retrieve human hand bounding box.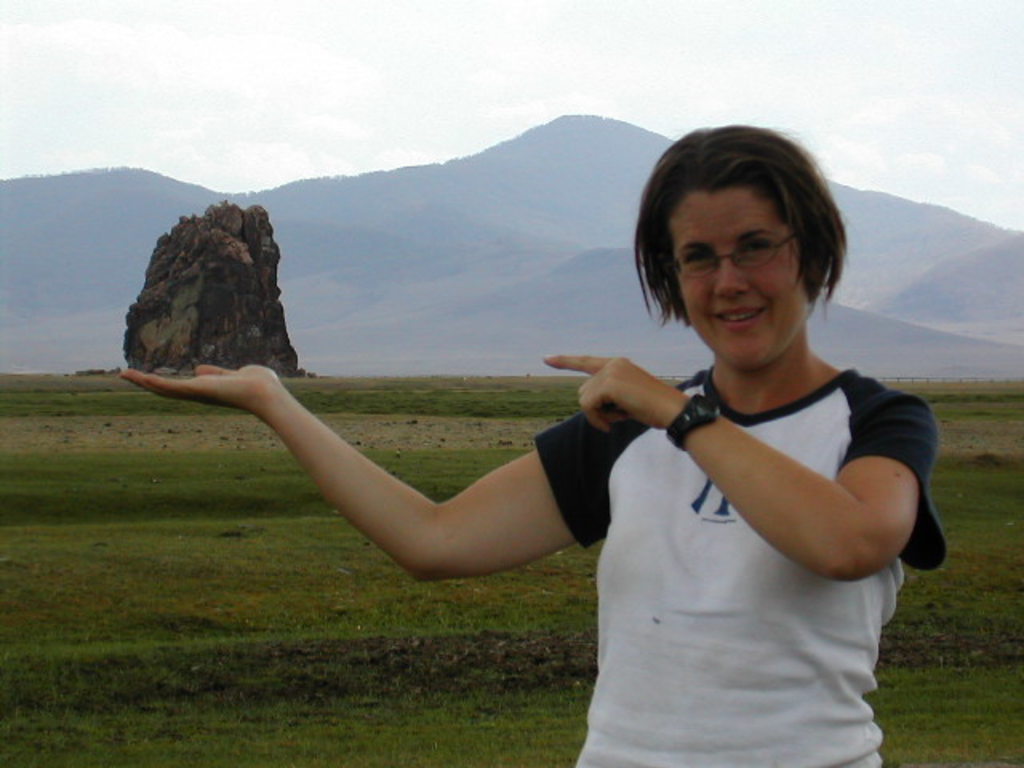
Bounding box: Rect(565, 347, 698, 440).
